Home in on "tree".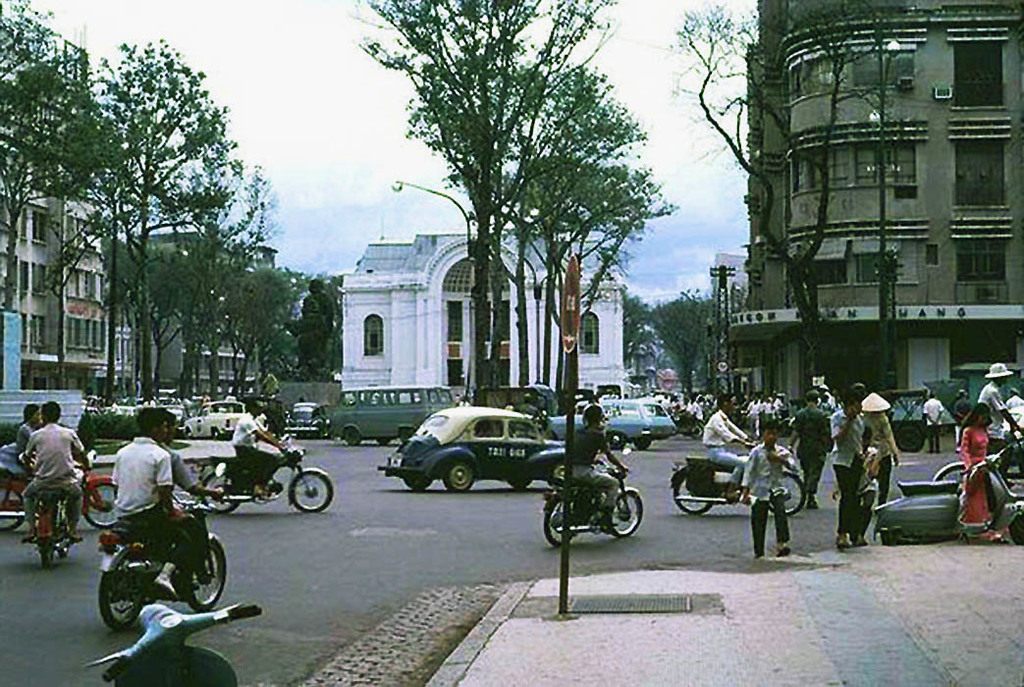
Homed in at 620:285:651:375.
